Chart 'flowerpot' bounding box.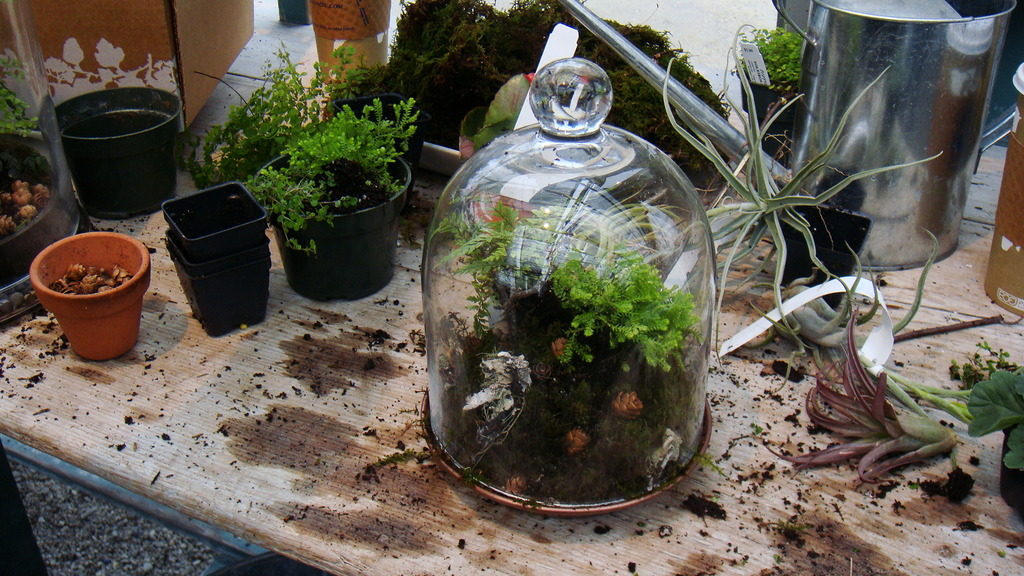
Charted: <box>254,151,415,302</box>.
